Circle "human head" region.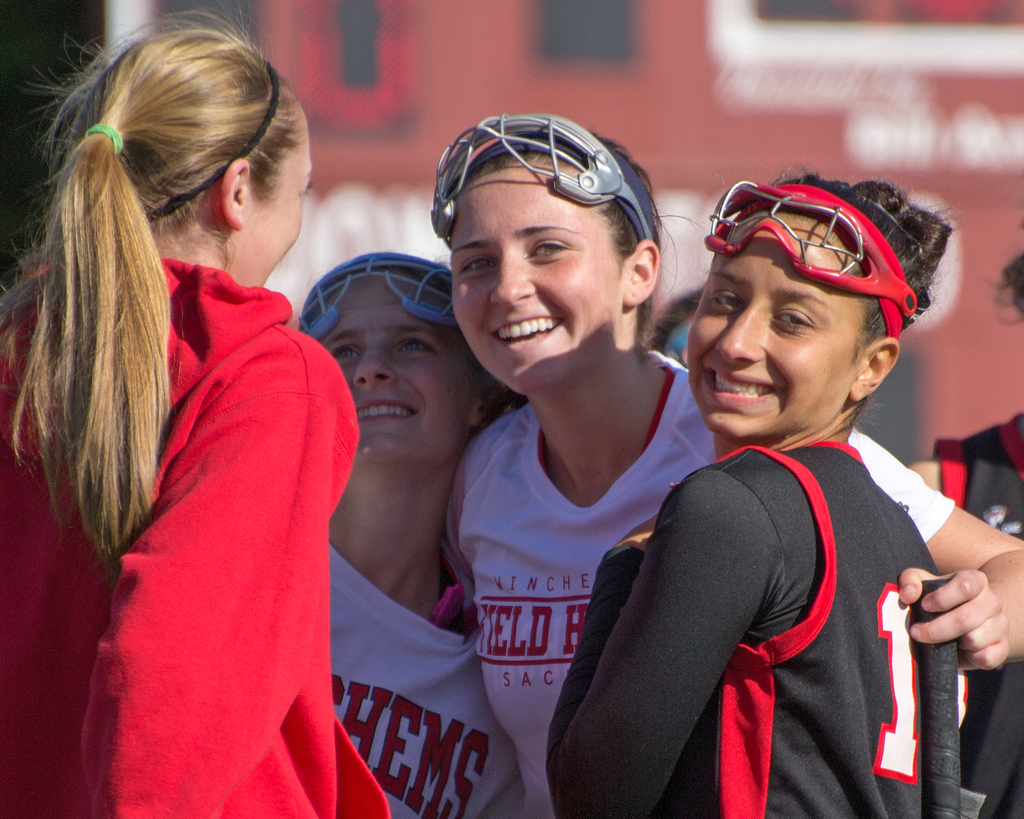
Region: bbox(30, 8, 316, 288).
